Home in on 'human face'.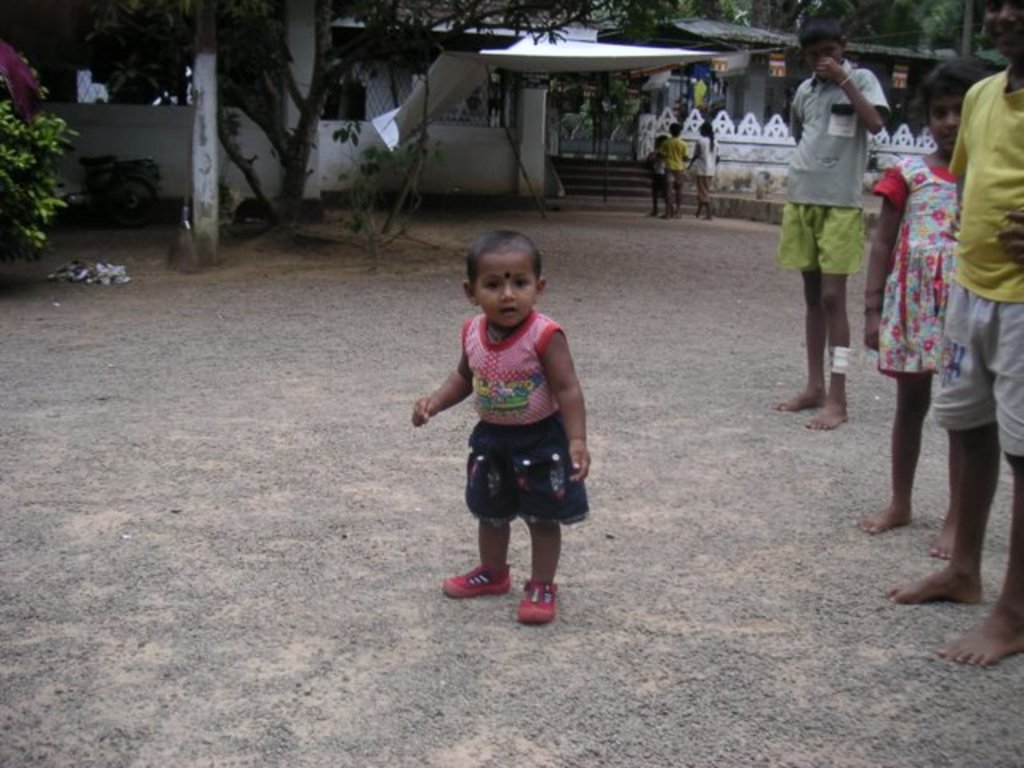
Homed in at (x1=984, y1=0, x2=1022, y2=58).
